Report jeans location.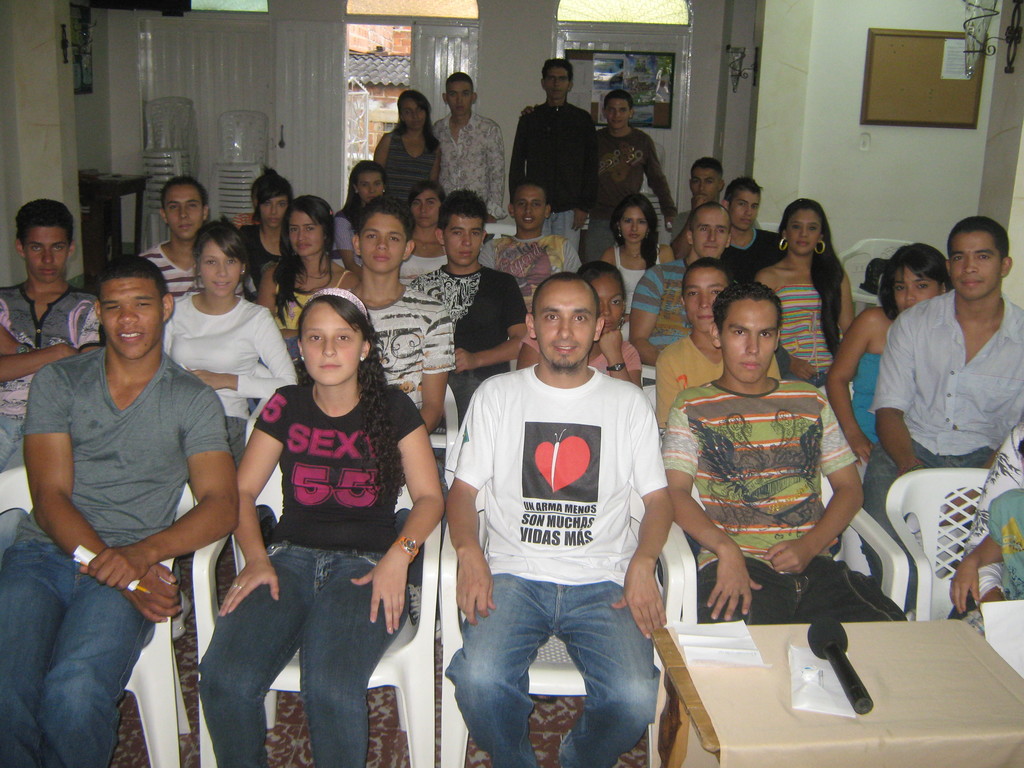
Report: left=440, top=574, right=670, bottom=756.
